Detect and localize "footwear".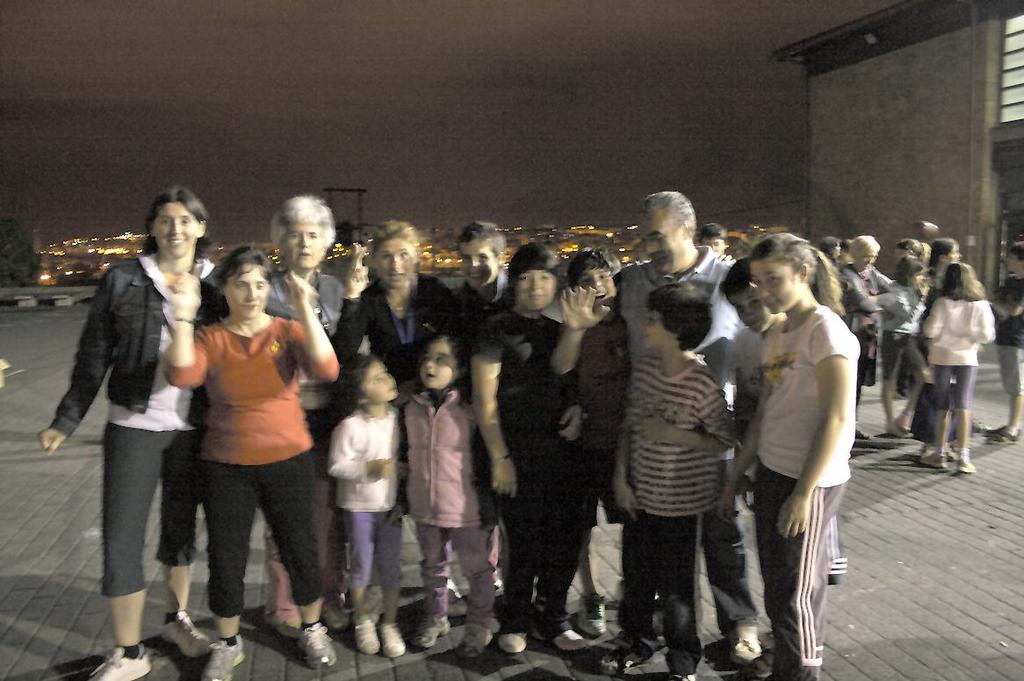
Localized at Rect(674, 674, 695, 680).
